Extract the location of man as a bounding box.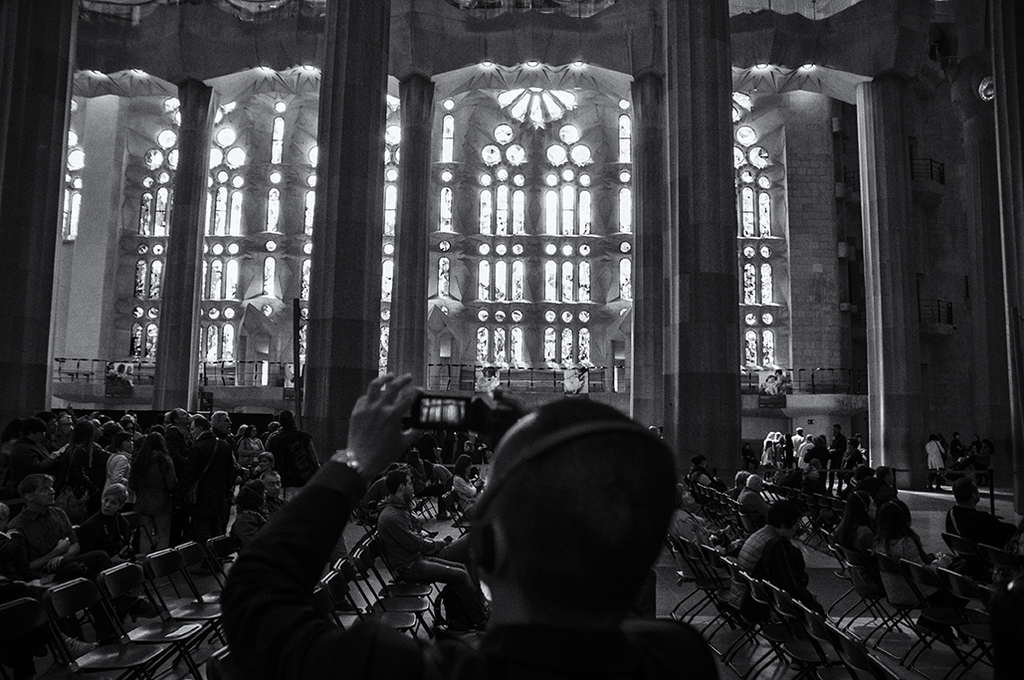
(left=722, top=496, right=828, bottom=670).
